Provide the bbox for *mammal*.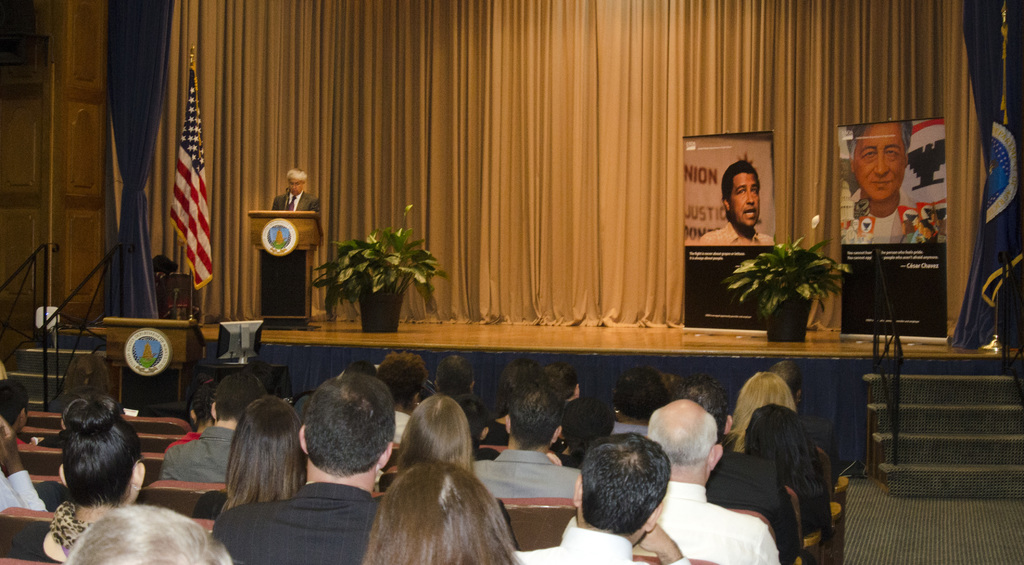
BBox(470, 381, 585, 500).
